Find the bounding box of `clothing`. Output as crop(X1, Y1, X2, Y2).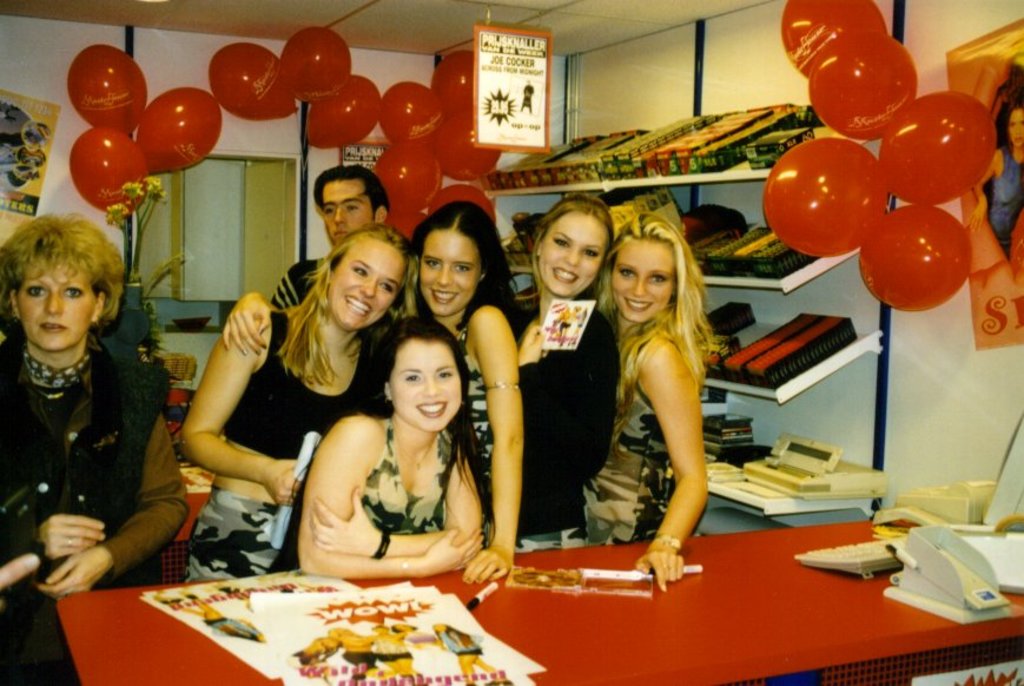
crop(341, 421, 449, 525).
